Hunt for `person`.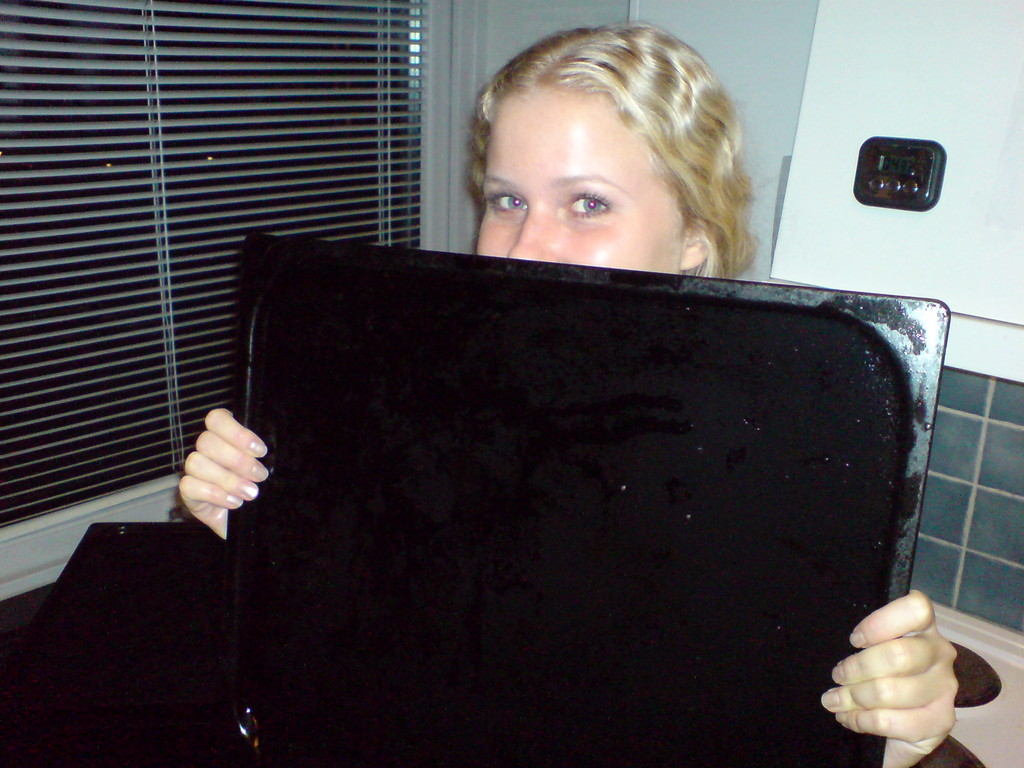
Hunted down at 192 47 931 748.
